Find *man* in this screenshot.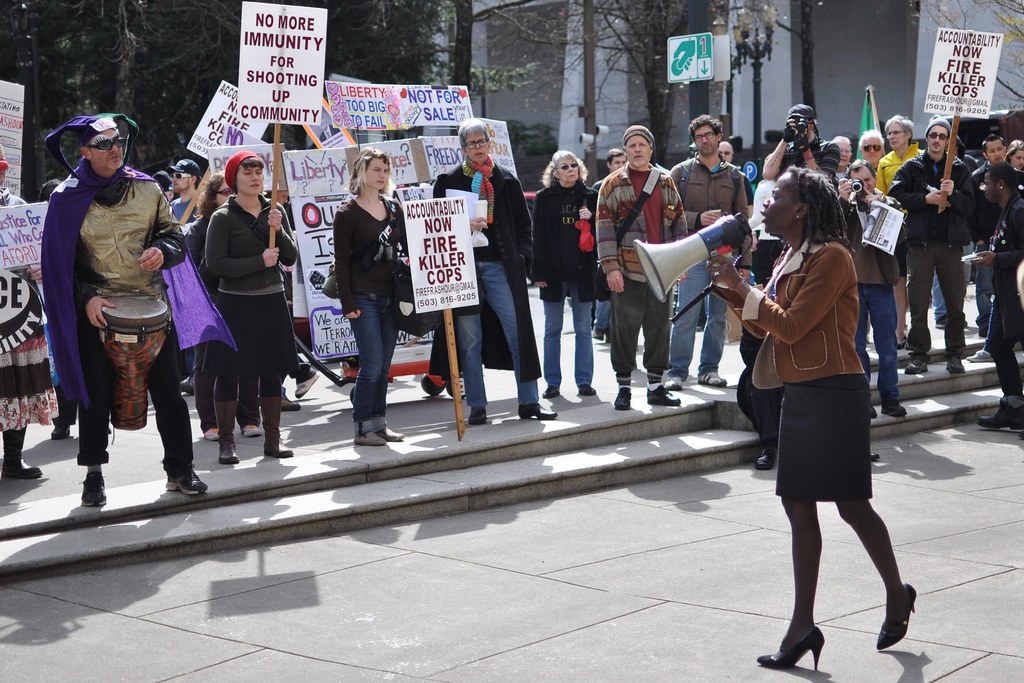
The bounding box for *man* is (left=761, top=103, right=840, bottom=181).
